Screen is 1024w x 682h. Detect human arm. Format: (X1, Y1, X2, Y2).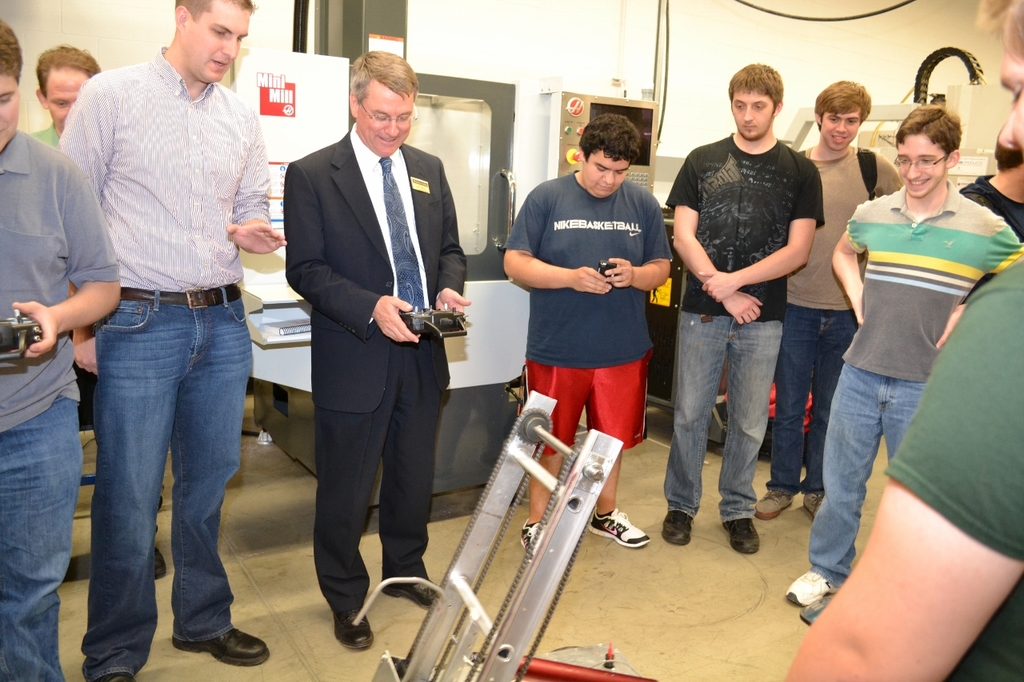
(662, 150, 761, 326).
